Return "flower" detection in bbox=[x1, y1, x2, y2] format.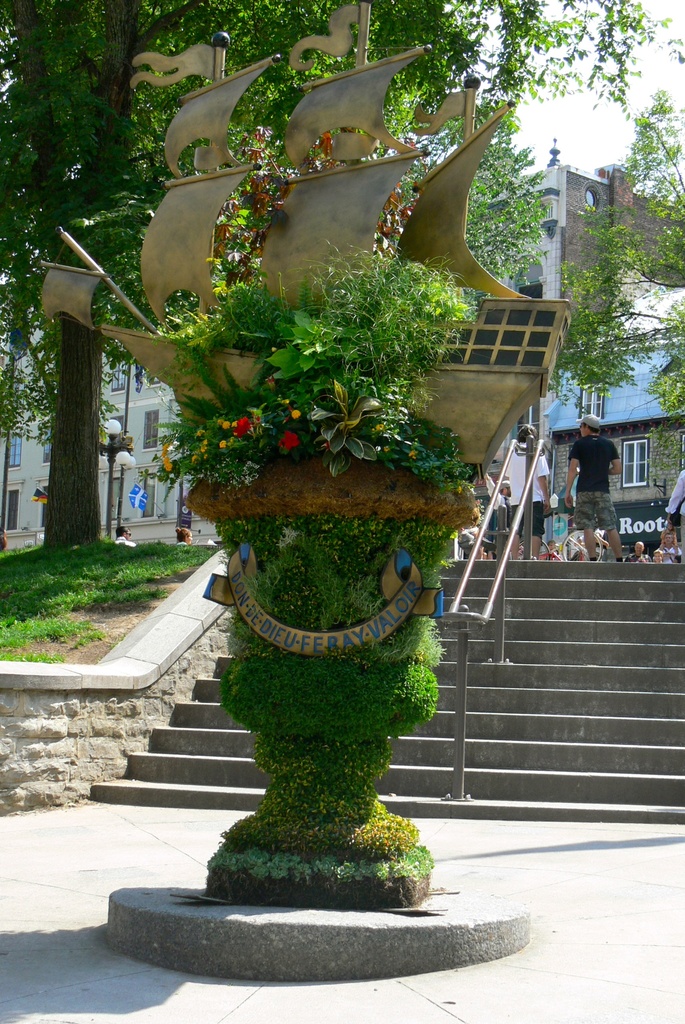
bbox=[235, 420, 251, 436].
